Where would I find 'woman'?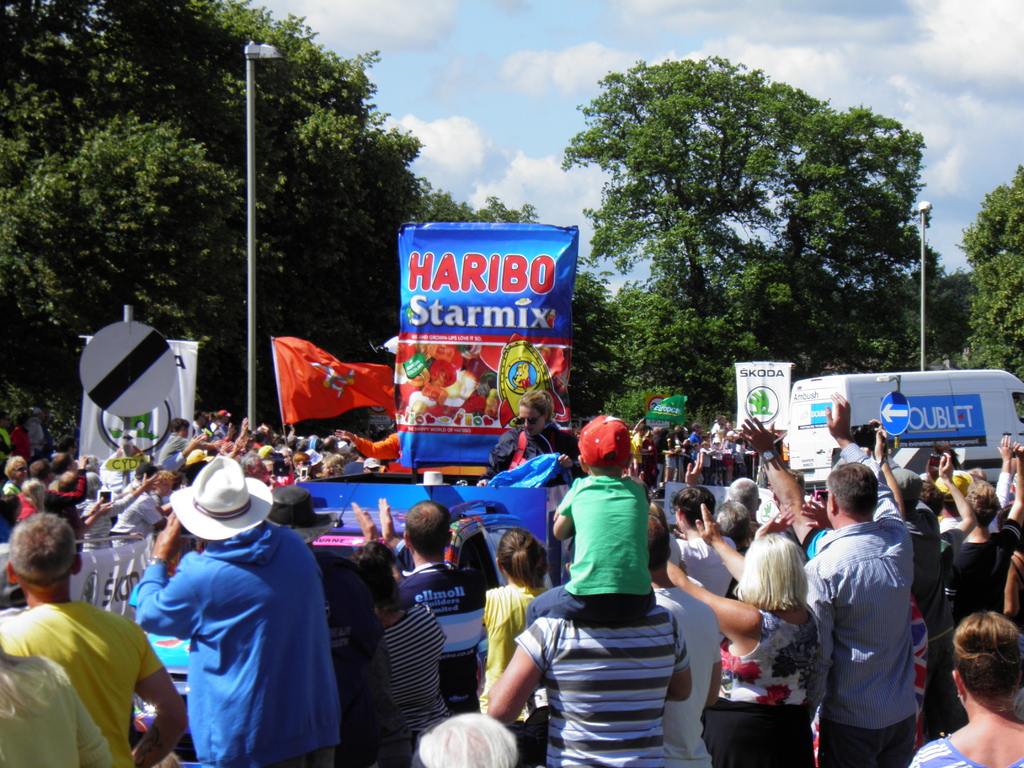
At bbox=[488, 392, 588, 483].
